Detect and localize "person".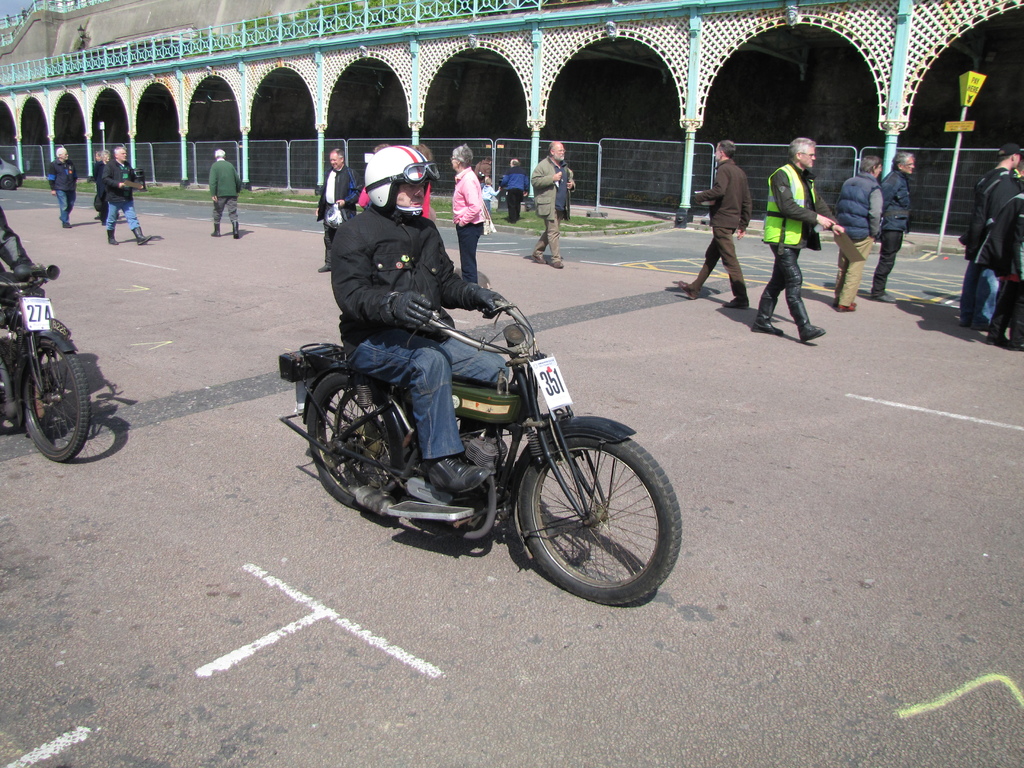
Localized at box=[47, 145, 78, 228].
